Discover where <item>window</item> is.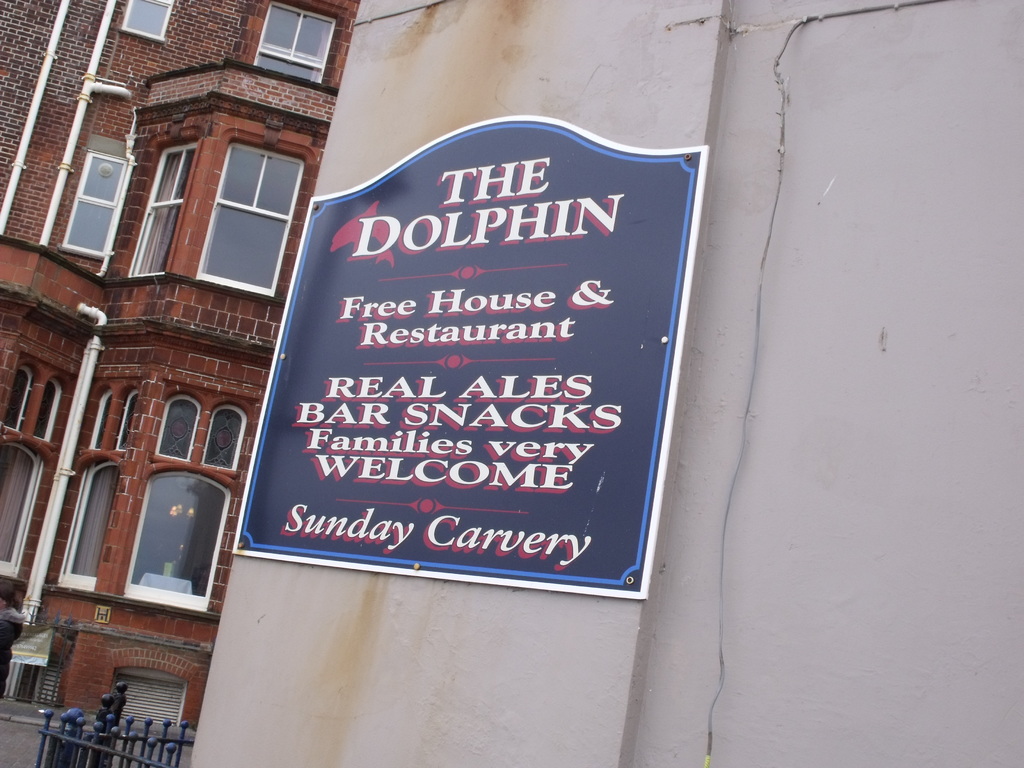
Discovered at region(195, 138, 303, 298).
